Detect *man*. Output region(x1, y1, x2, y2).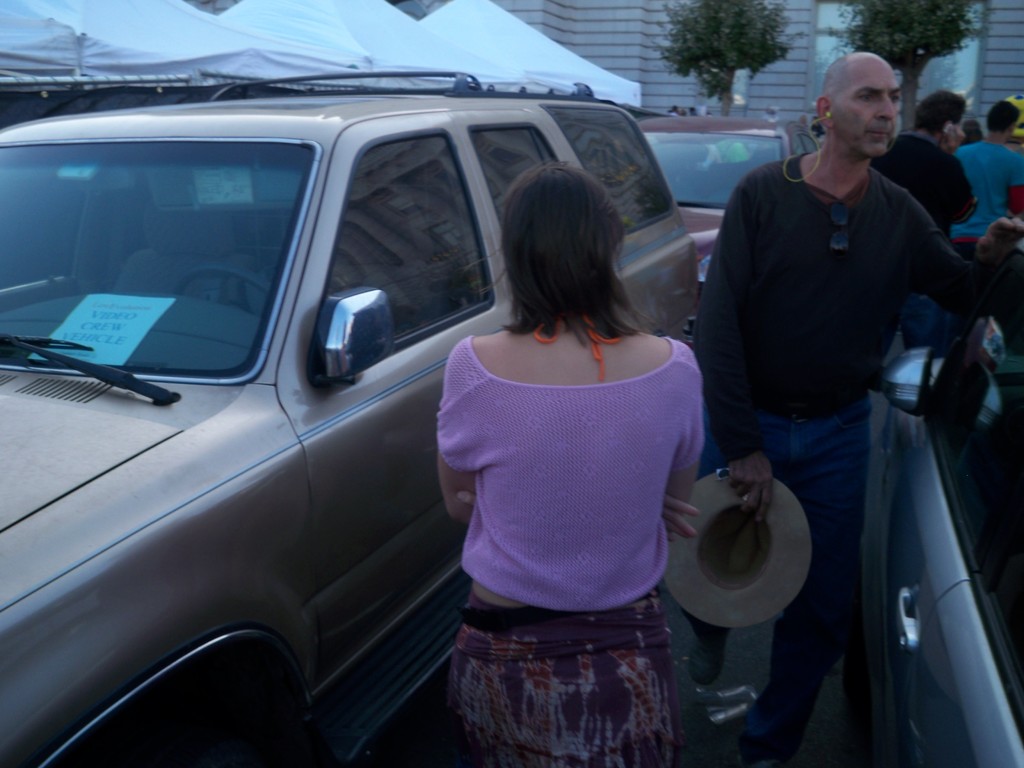
region(863, 91, 980, 248).
